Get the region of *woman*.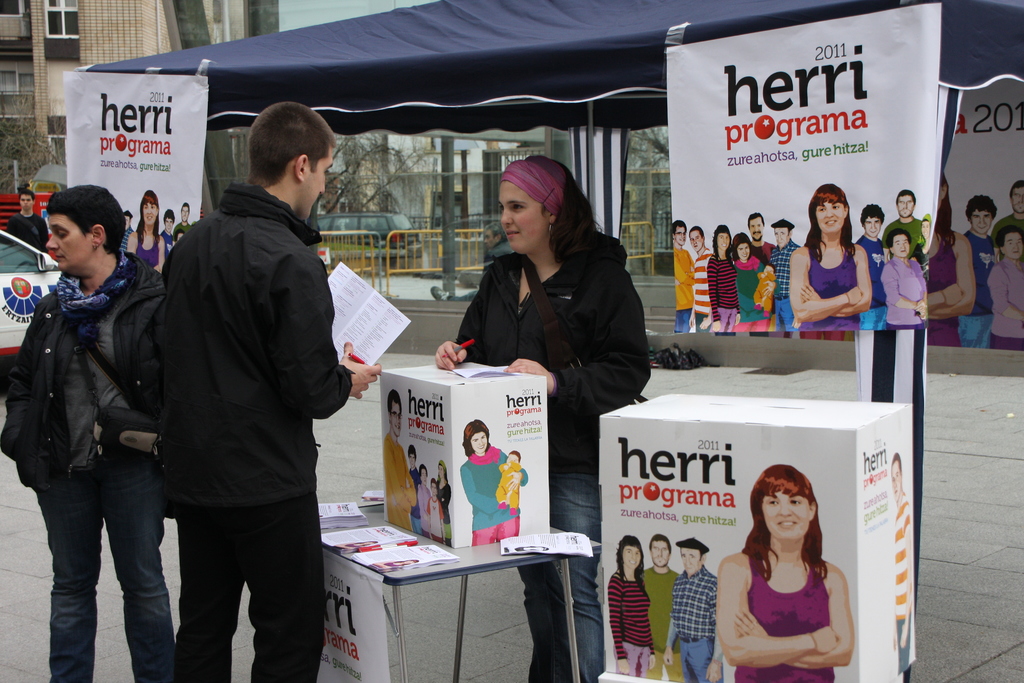
{"x1": 437, "y1": 462, "x2": 451, "y2": 546}.
